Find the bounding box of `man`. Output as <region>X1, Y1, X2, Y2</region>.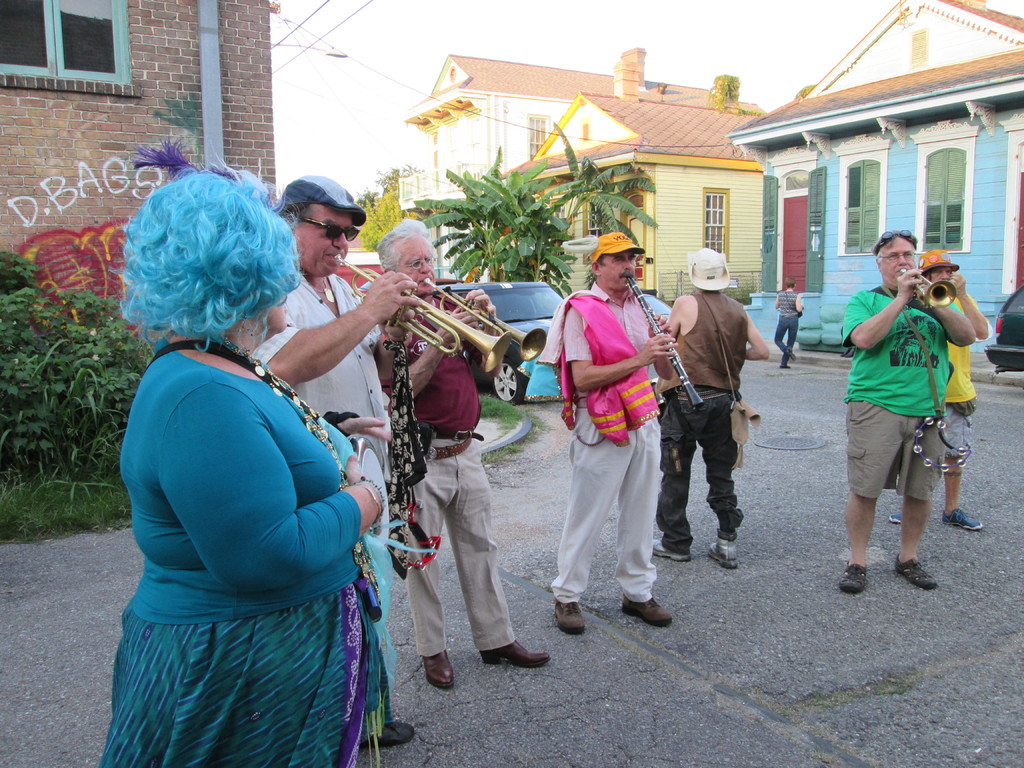
<region>552, 229, 675, 630</region>.
